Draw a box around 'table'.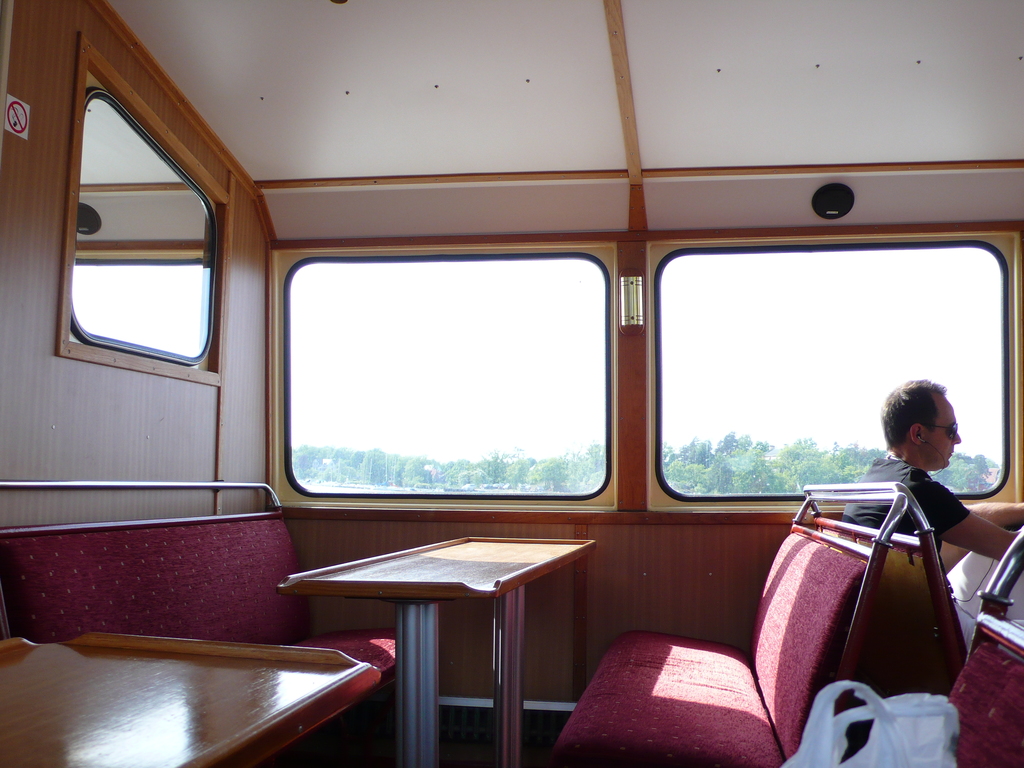
rect(296, 524, 602, 751).
